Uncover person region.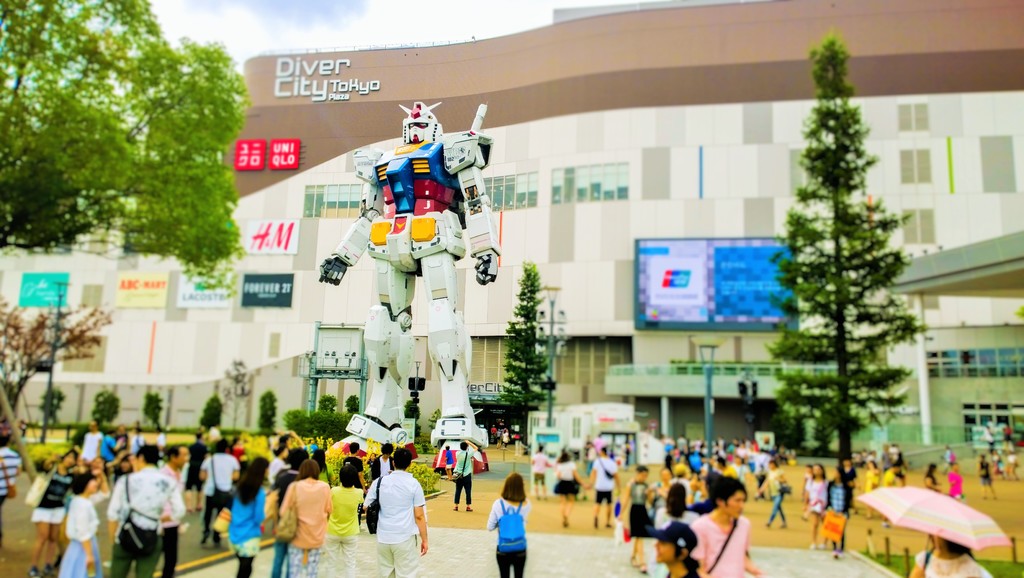
Uncovered: select_region(698, 478, 760, 577).
